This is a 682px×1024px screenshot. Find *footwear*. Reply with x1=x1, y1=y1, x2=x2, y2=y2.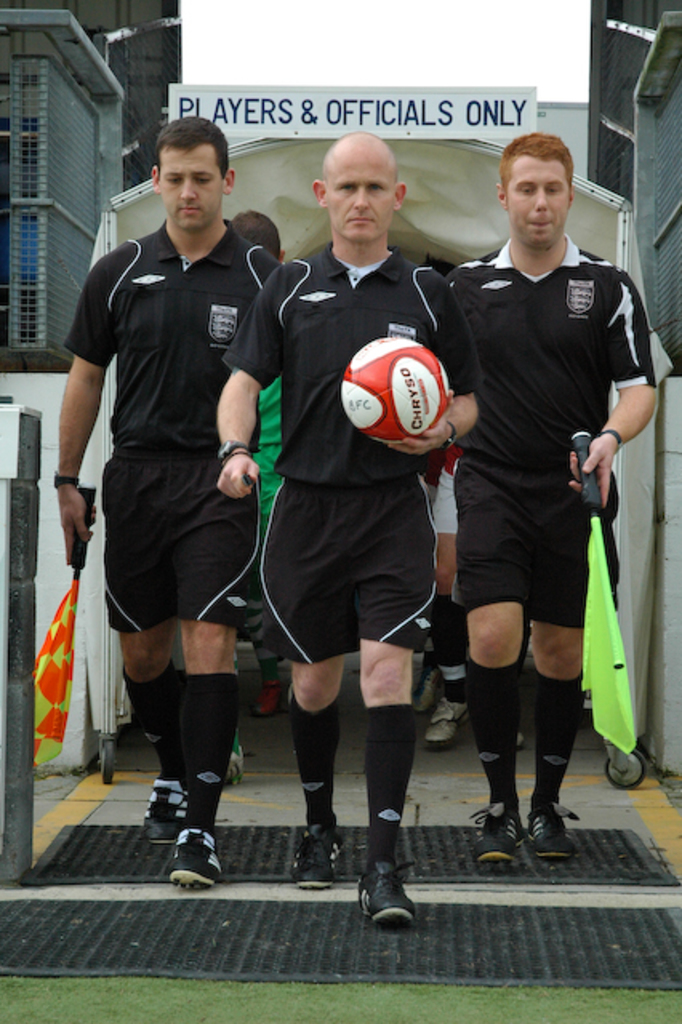
x1=213, y1=736, x2=255, y2=794.
